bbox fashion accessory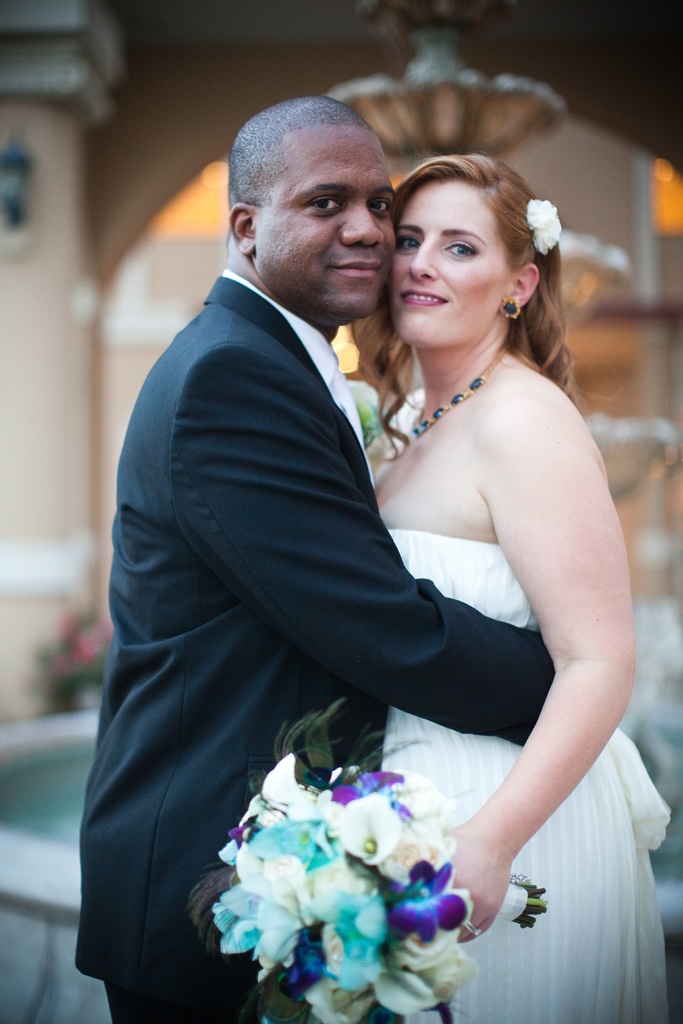
415:345:507:435
